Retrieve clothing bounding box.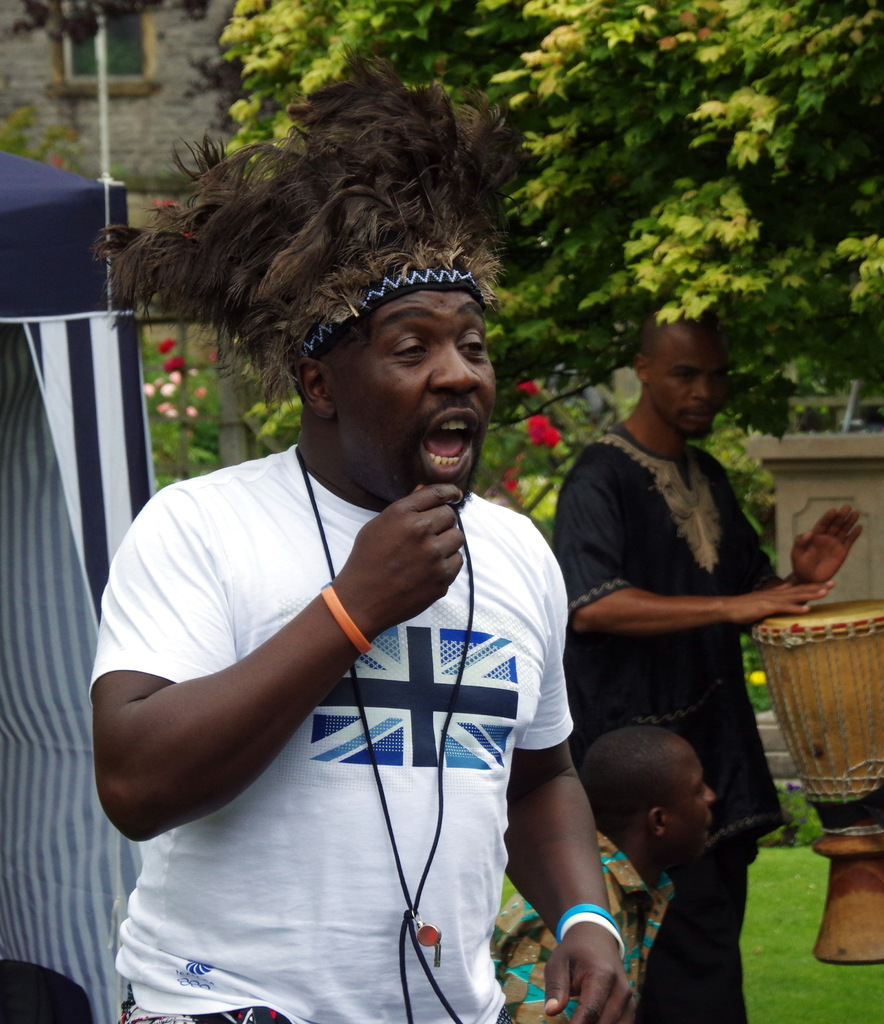
Bounding box: select_region(543, 433, 792, 1019).
